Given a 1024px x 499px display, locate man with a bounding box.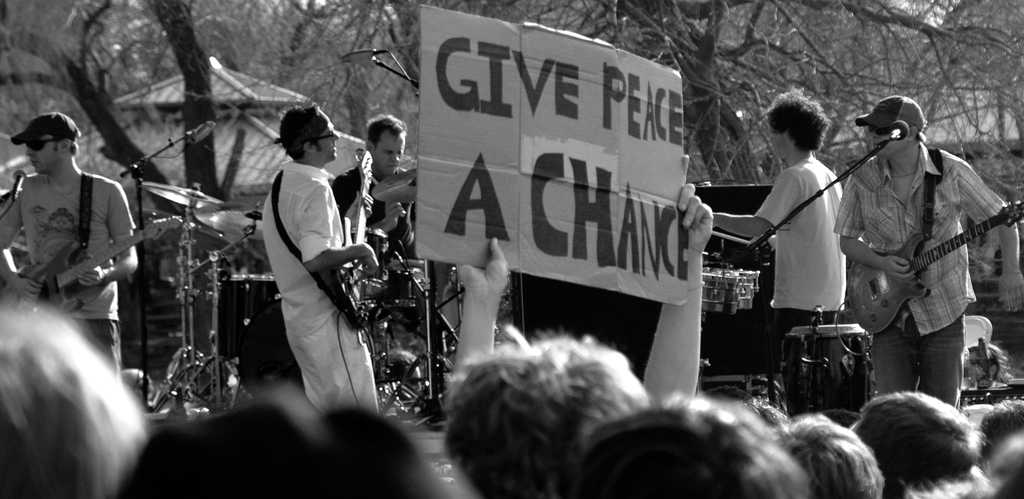
Located: region(12, 108, 140, 355).
